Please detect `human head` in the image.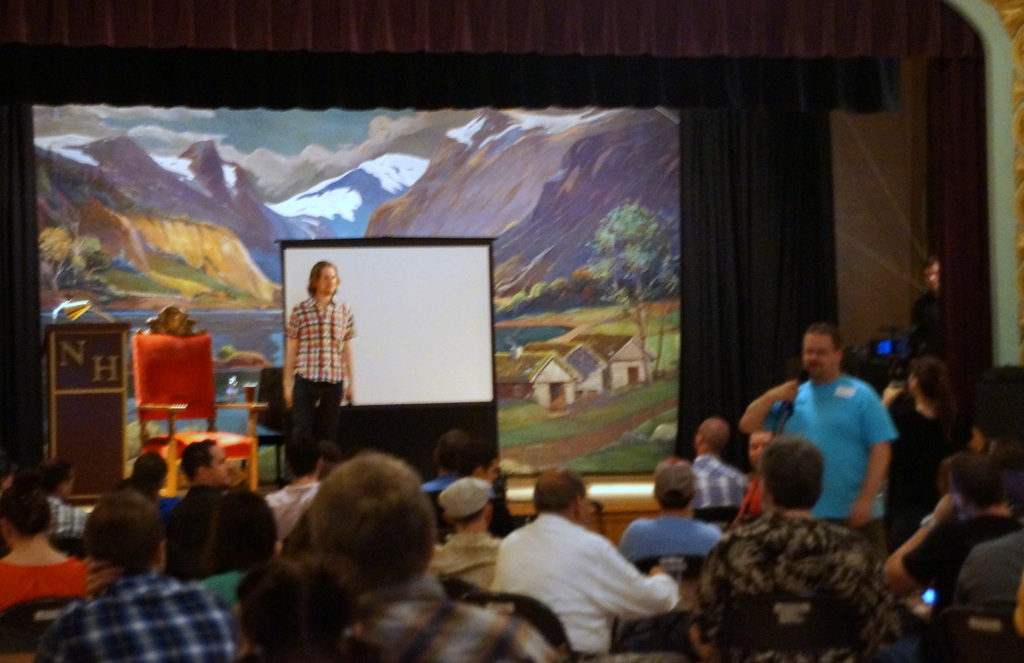
<box>972,399,1023,453</box>.
